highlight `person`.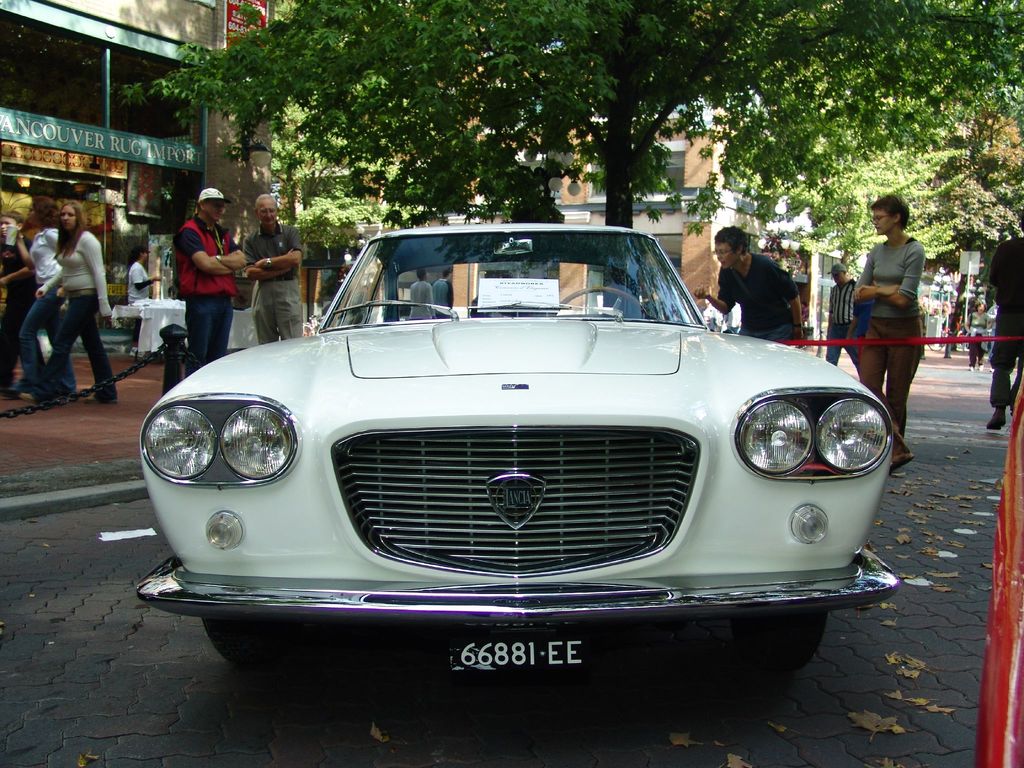
Highlighted region: crop(244, 190, 304, 340).
